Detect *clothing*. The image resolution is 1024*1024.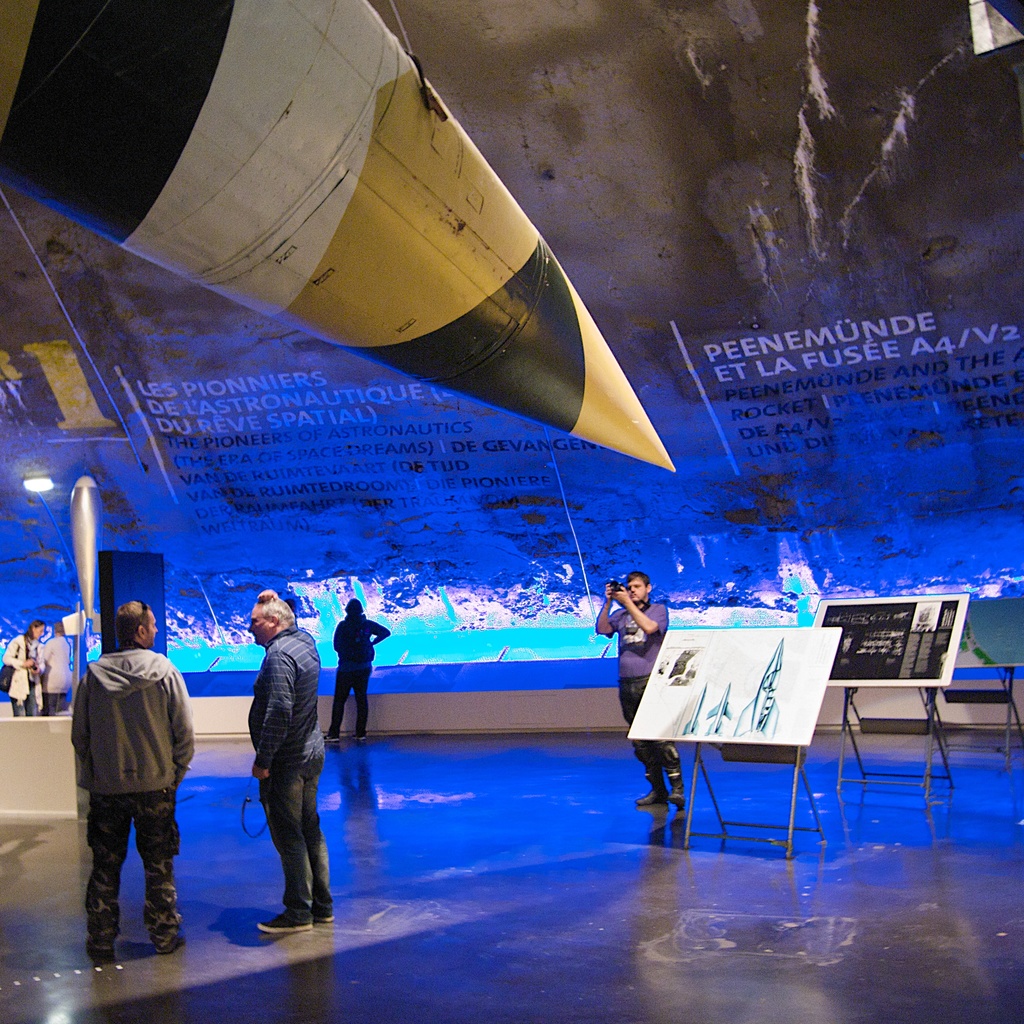
box(326, 615, 391, 735).
